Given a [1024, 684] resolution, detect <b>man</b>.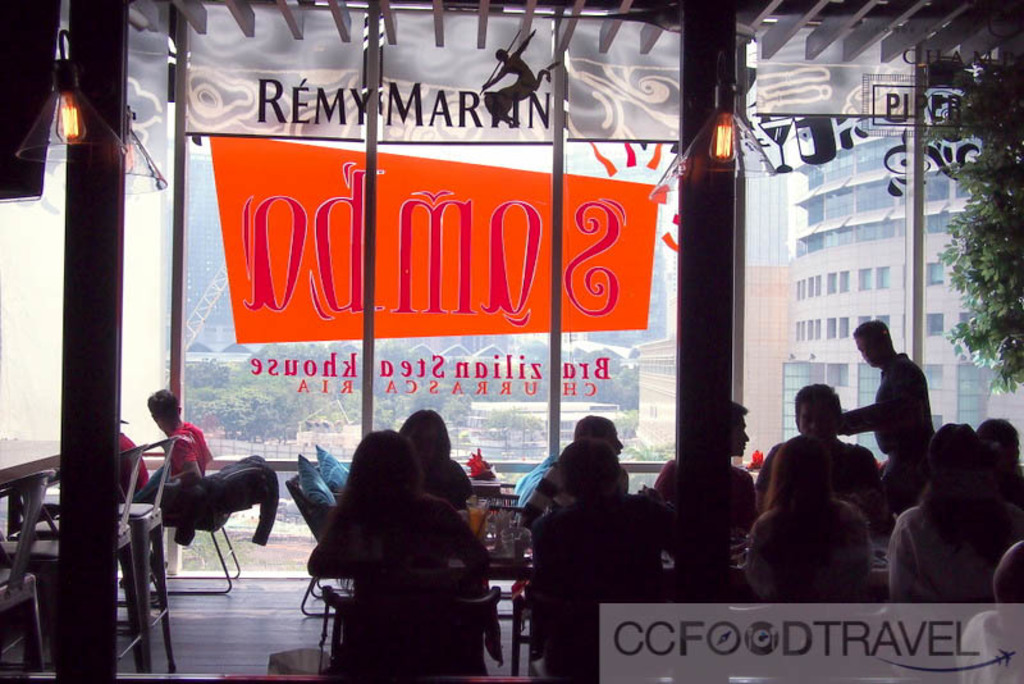
<region>842, 315, 941, 516</region>.
